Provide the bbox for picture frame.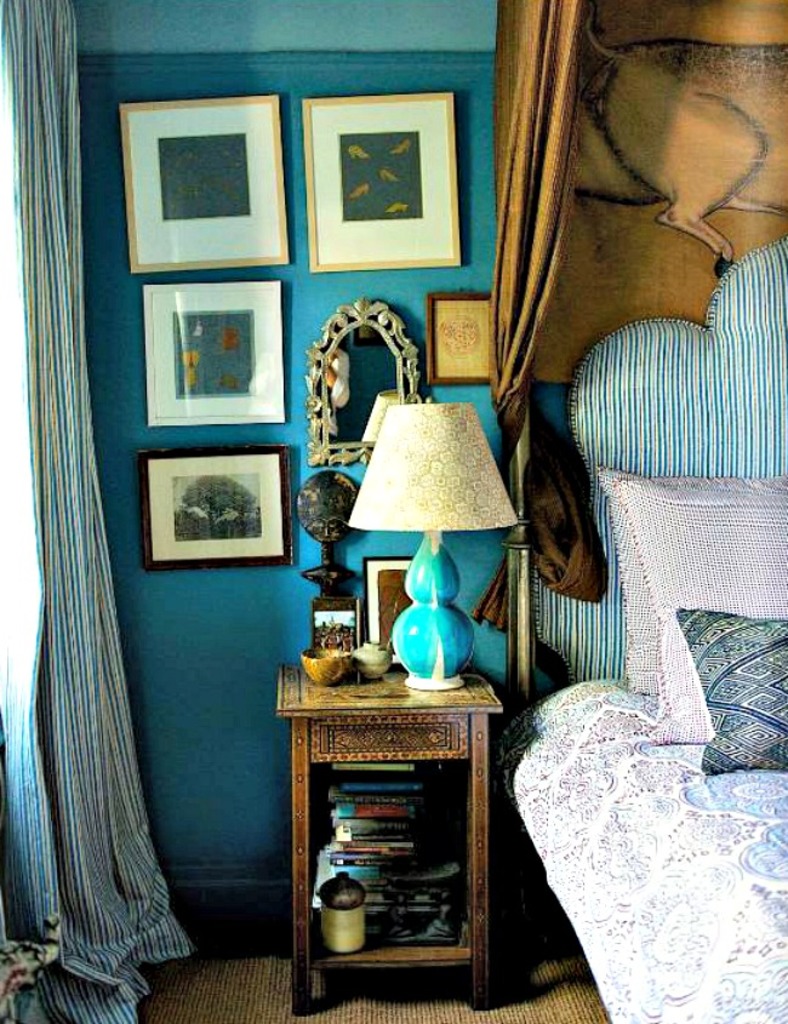
x1=303, y1=90, x2=456, y2=273.
